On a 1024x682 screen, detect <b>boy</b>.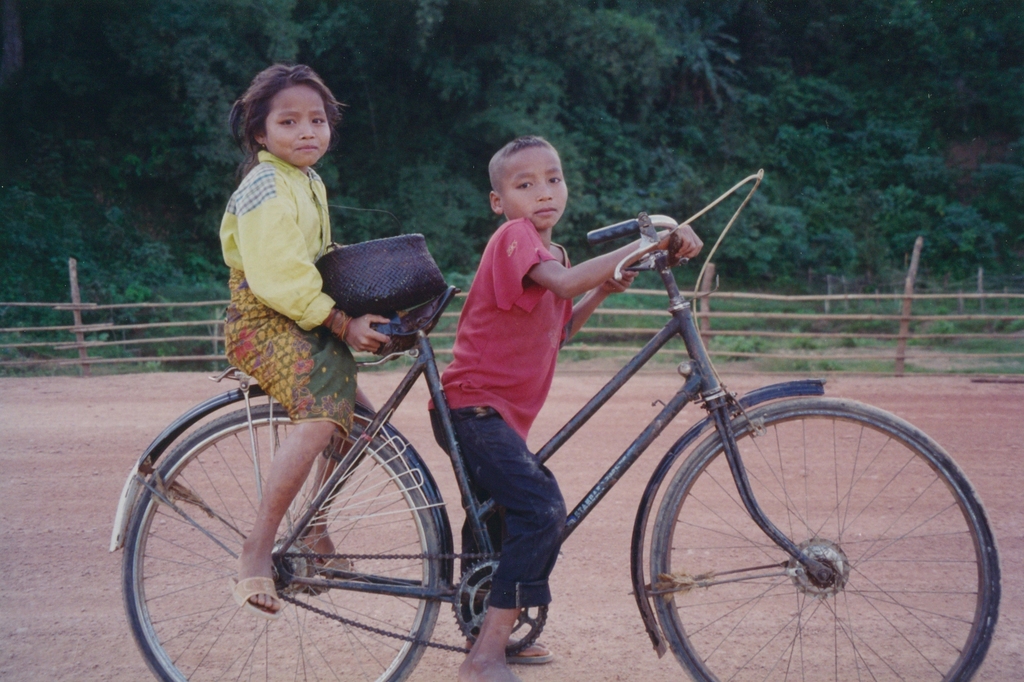
x1=430, y1=139, x2=706, y2=680.
